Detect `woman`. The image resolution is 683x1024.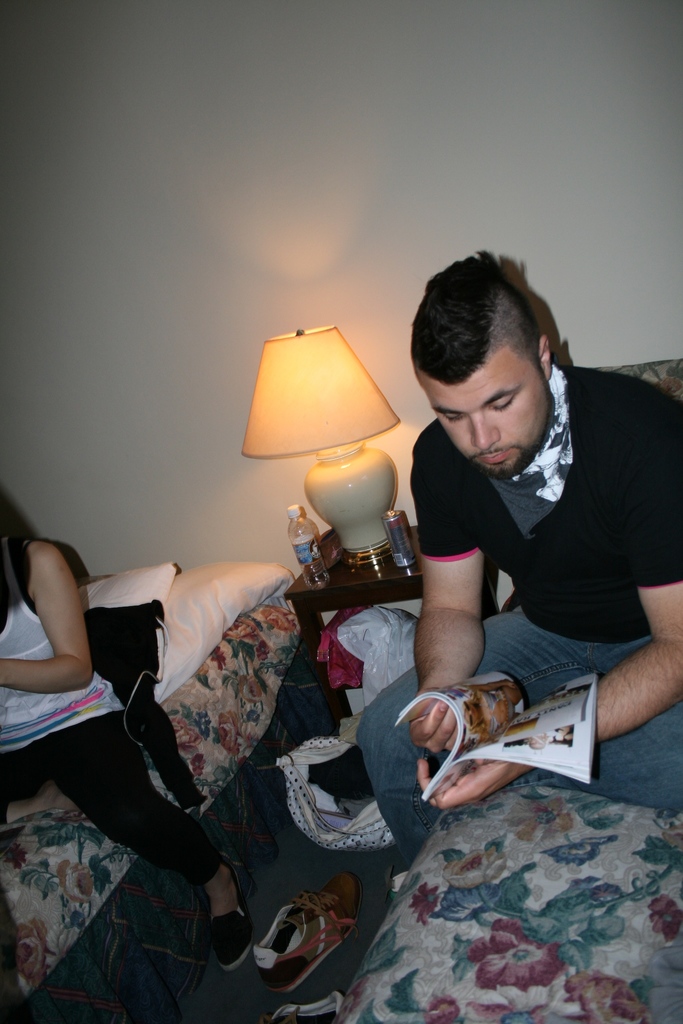
box=[0, 495, 237, 970].
